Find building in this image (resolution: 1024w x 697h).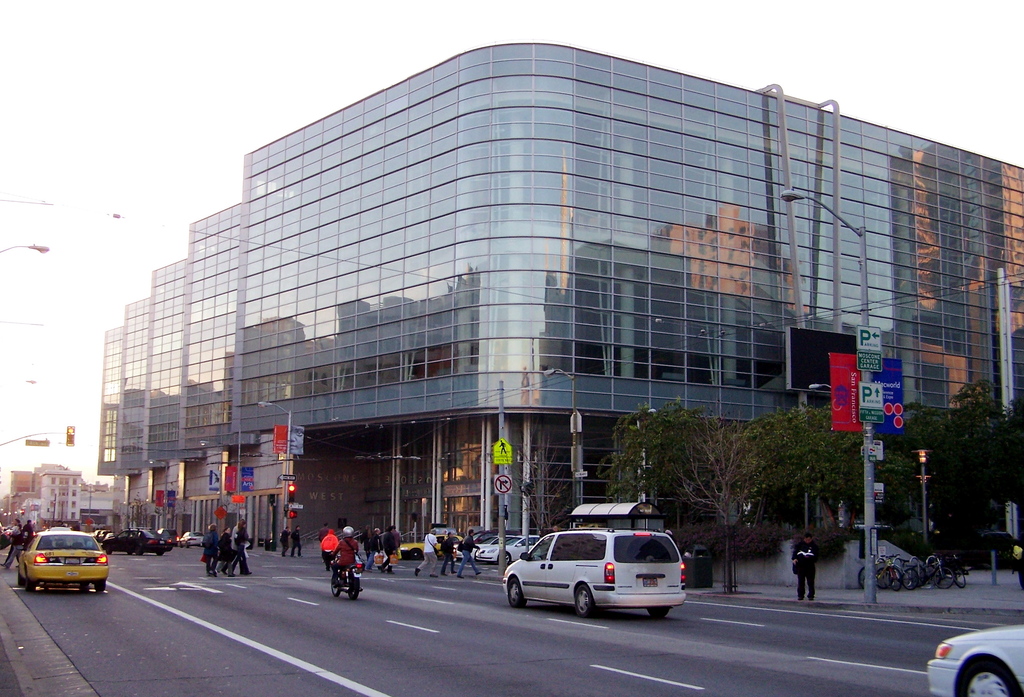
BBox(95, 41, 1023, 548).
